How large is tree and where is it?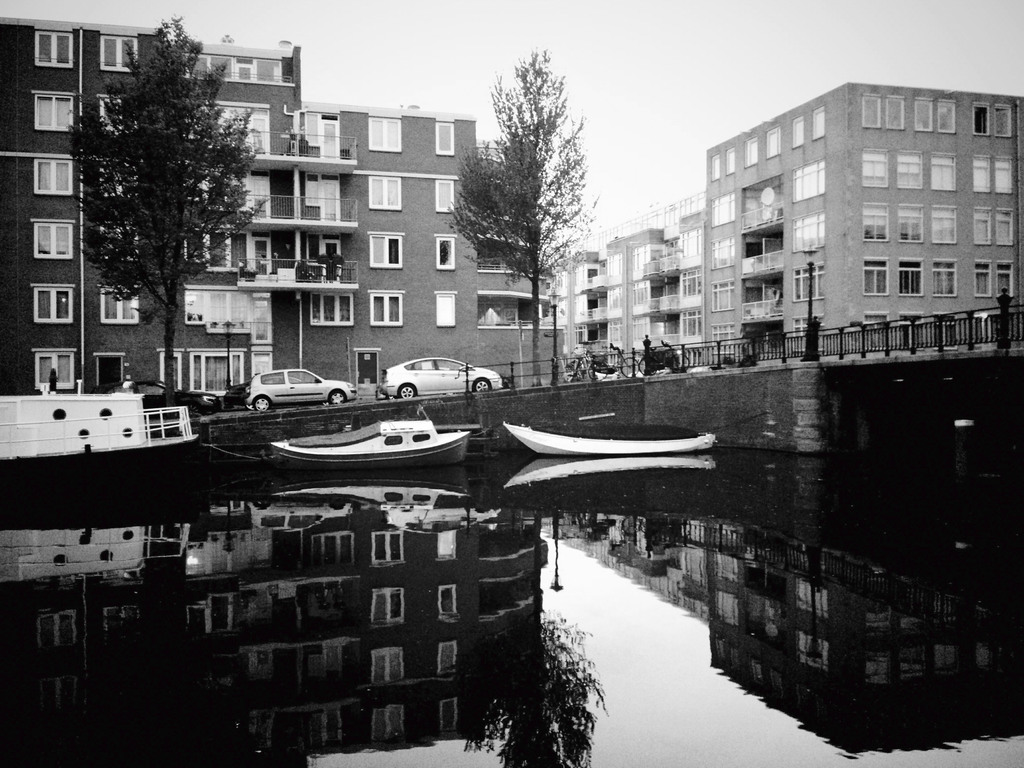
Bounding box: region(451, 40, 603, 388).
